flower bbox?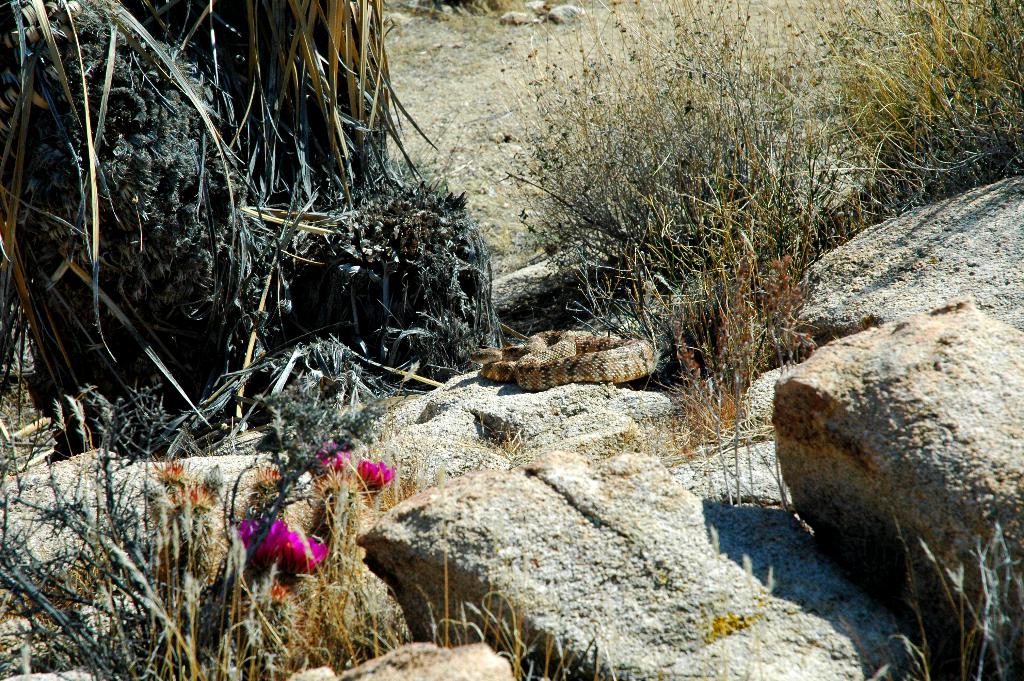
[358, 459, 397, 494]
